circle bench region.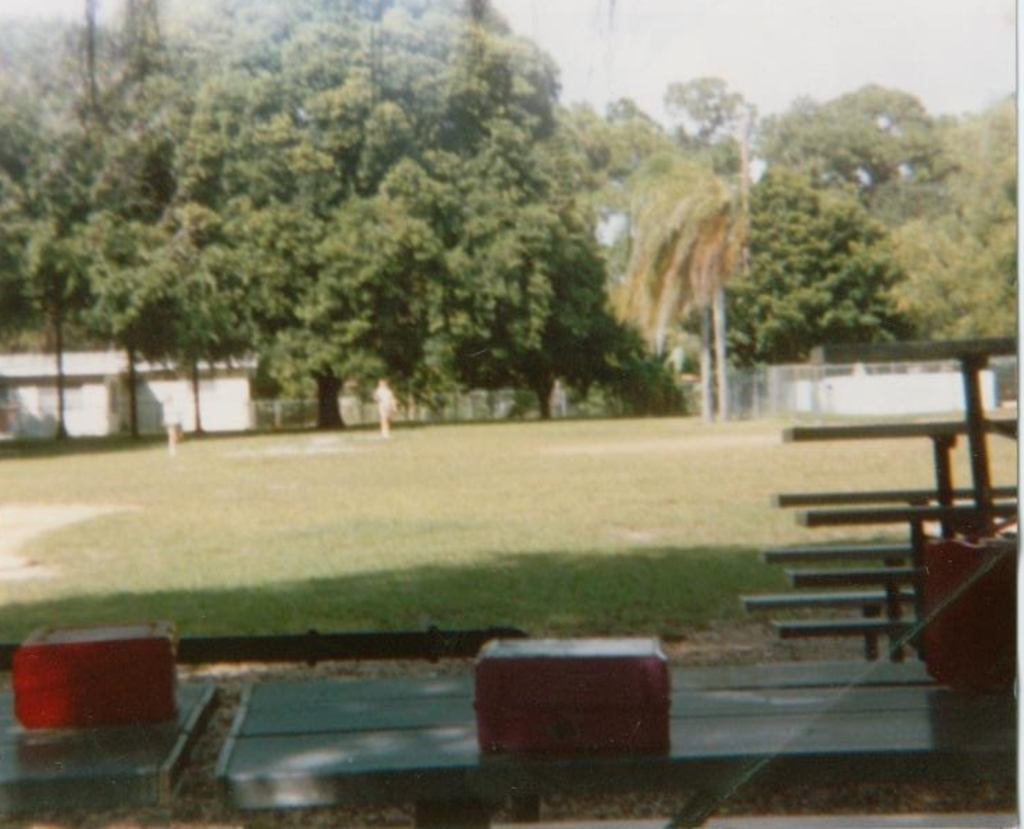
Region: left=210, top=669, right=1023, bottom=828.
